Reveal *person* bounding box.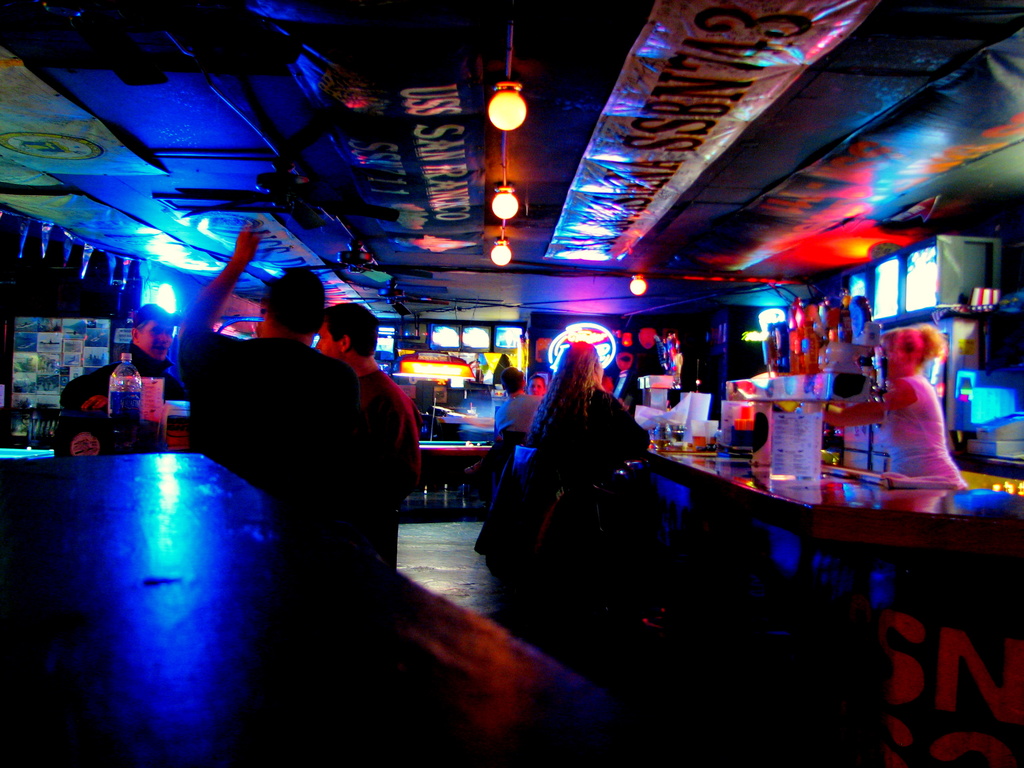
Revealed: region(529, 373, 544, 397).
